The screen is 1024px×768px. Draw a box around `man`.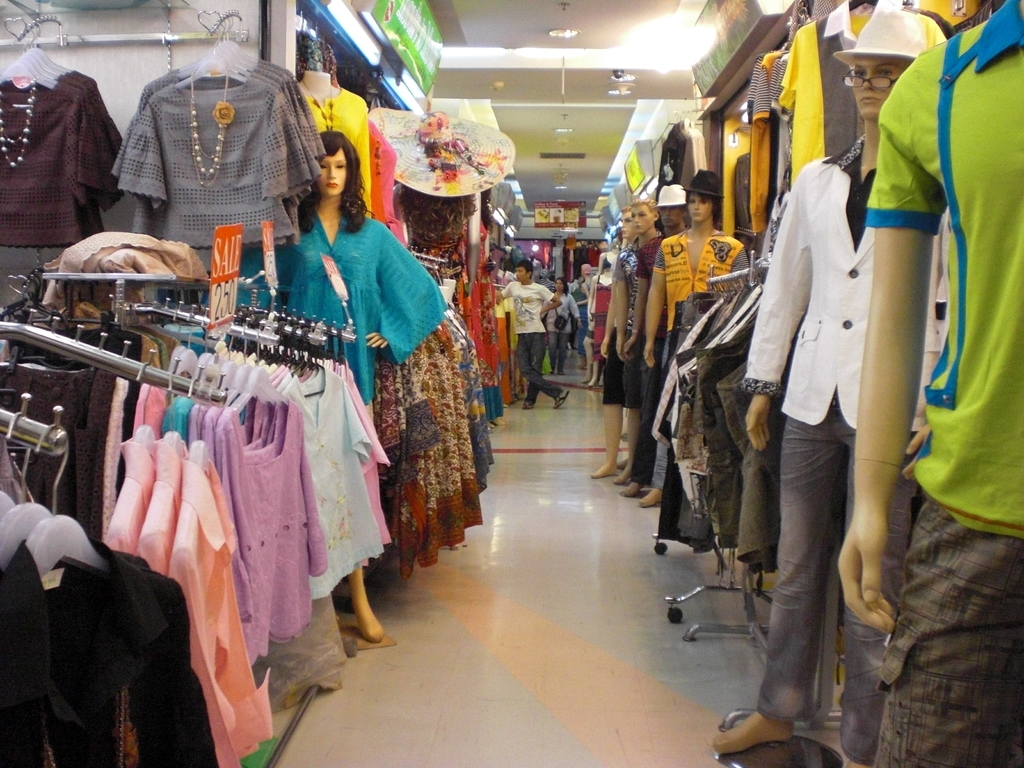
(left=495, top=261, right=571, bottom=412).
